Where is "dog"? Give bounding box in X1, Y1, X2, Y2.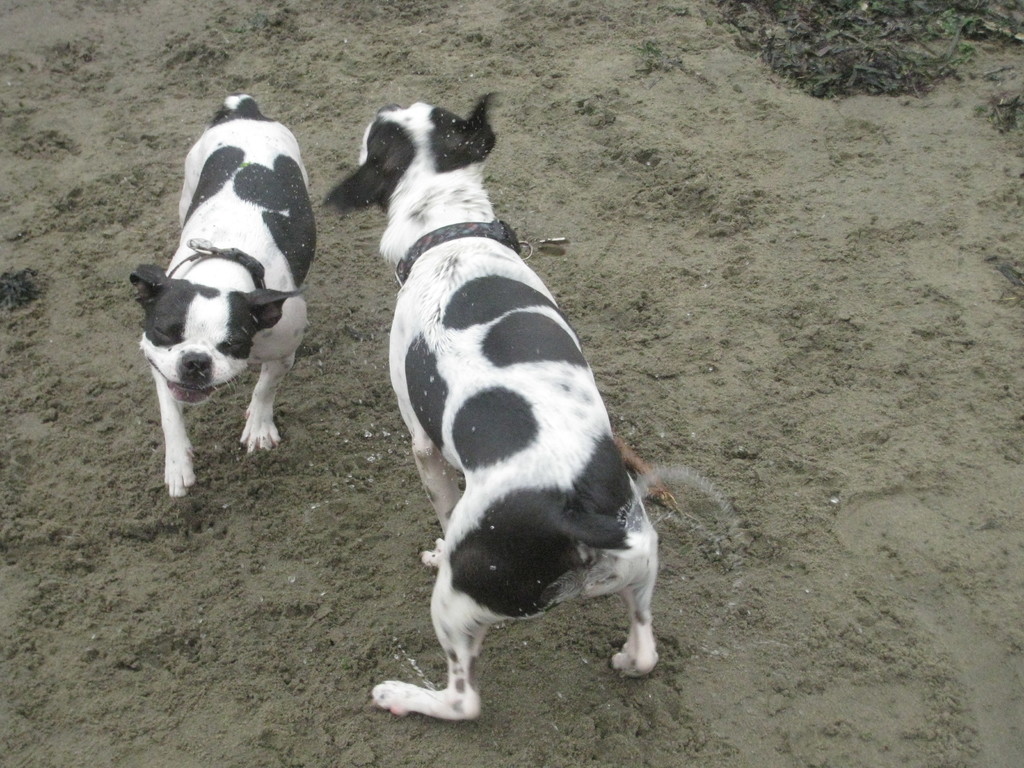
125, 98, 318, 504.
